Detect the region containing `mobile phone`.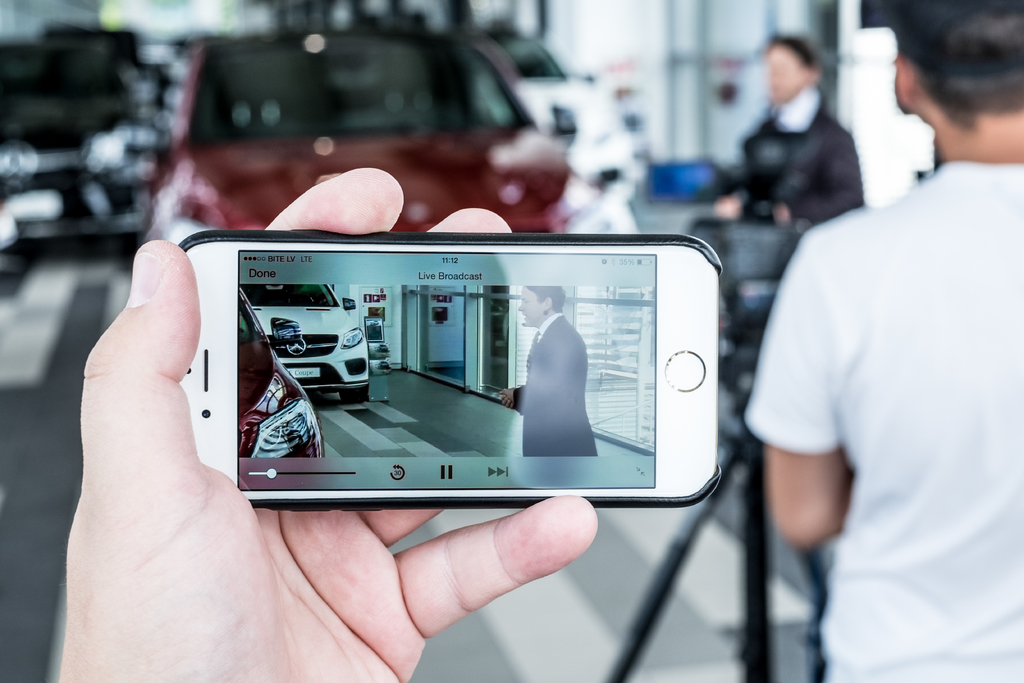
(154,232,723,516).
